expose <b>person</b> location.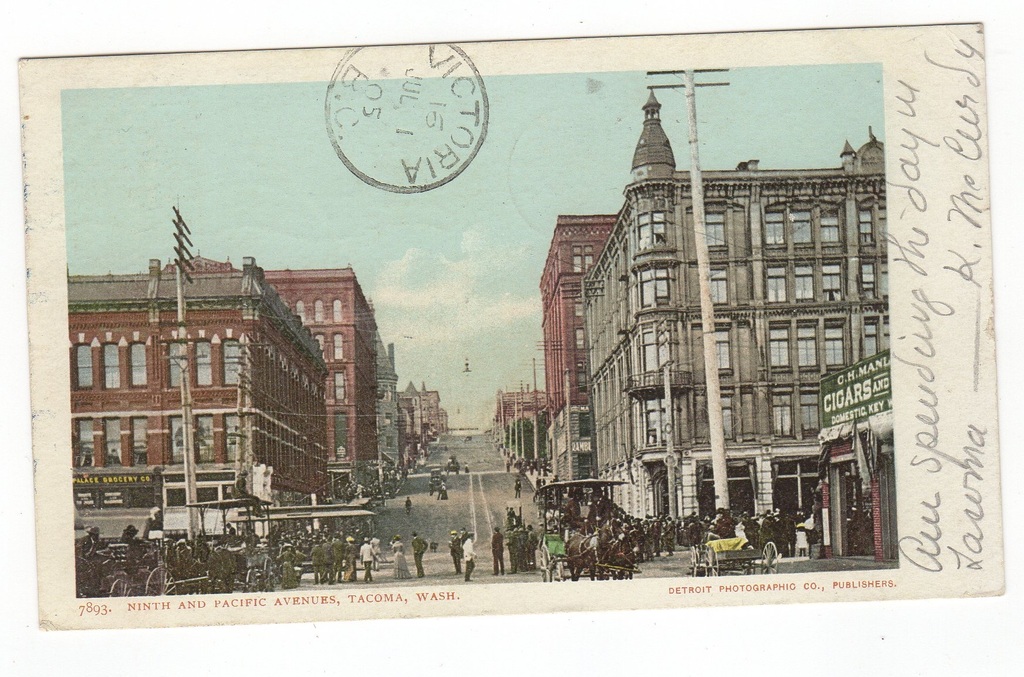
Exposed at 390,532,408,581.
